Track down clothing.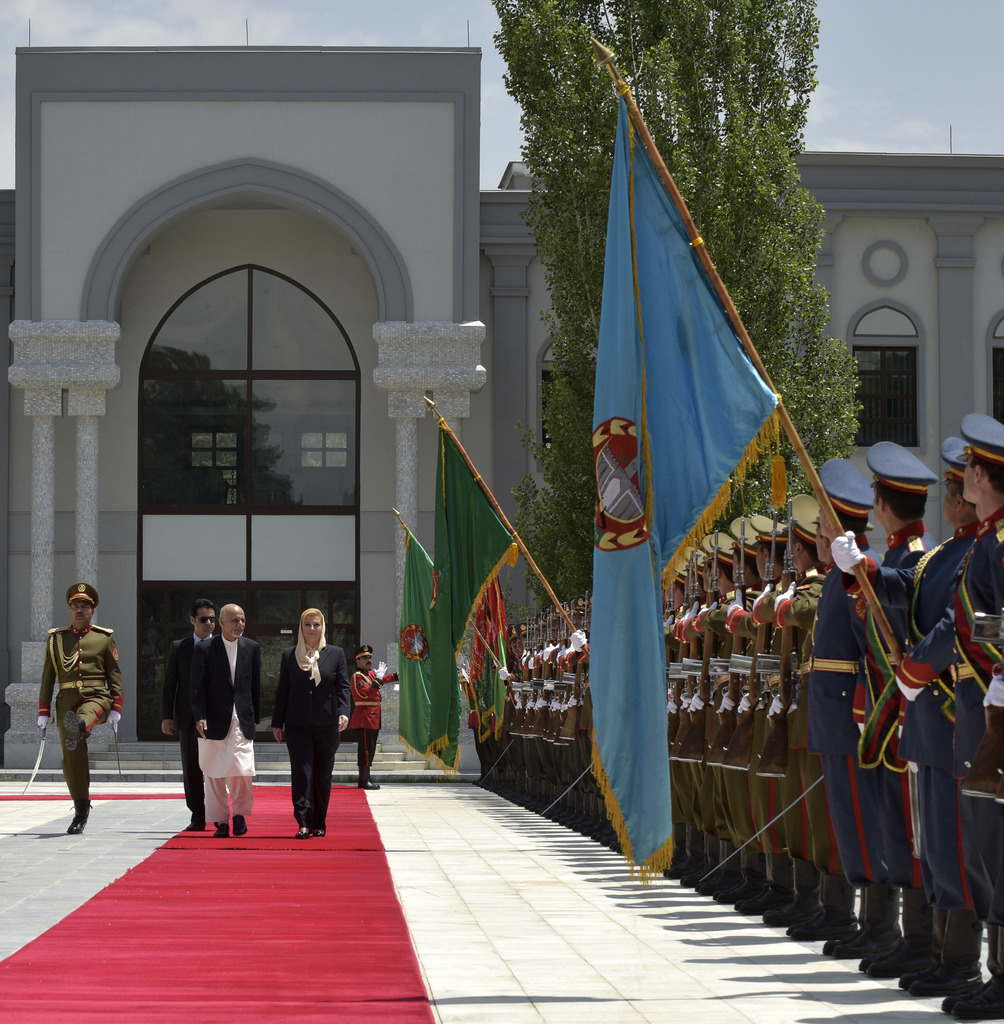
Tracked to l=693, t=593, r=732, b=827.
